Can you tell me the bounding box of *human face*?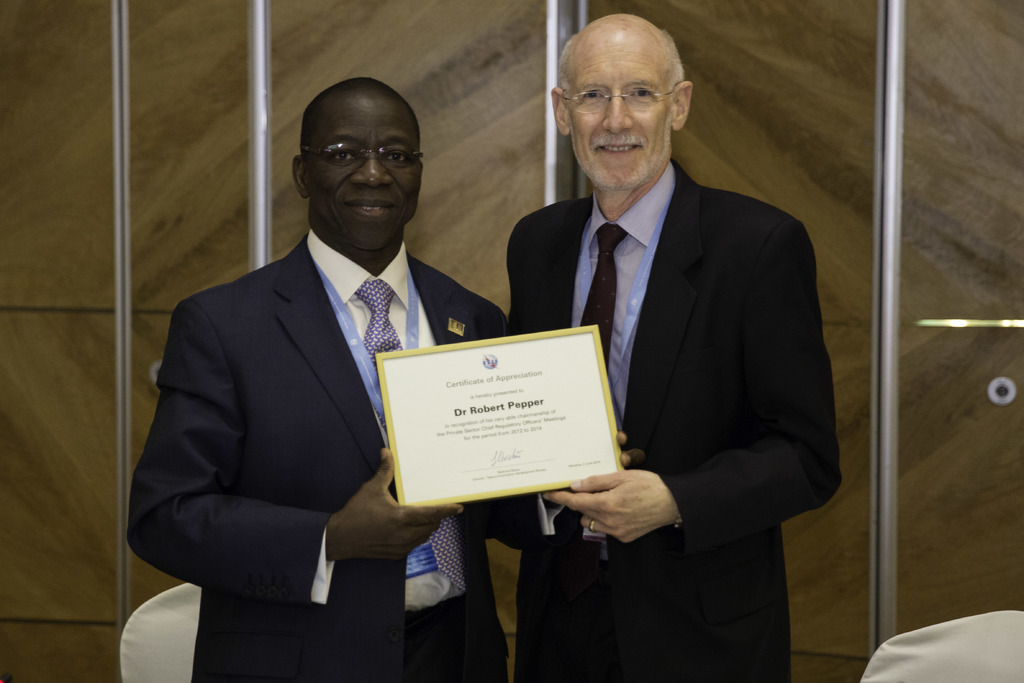
570:29:680:185.
